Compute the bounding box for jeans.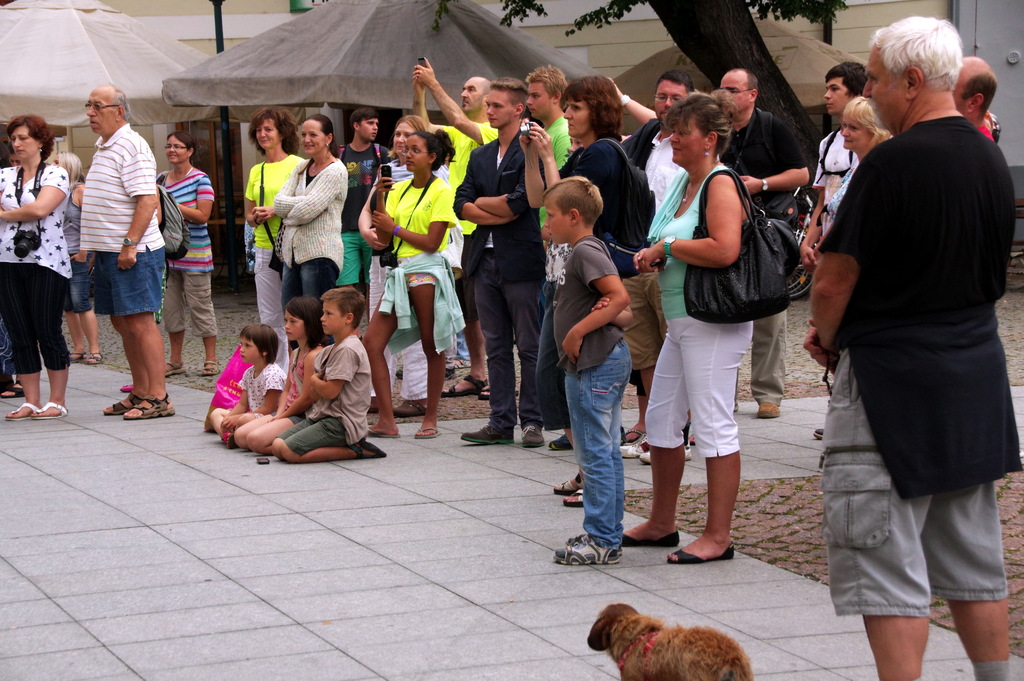
(x1=564, y1=336, x2=630, y2=548).
